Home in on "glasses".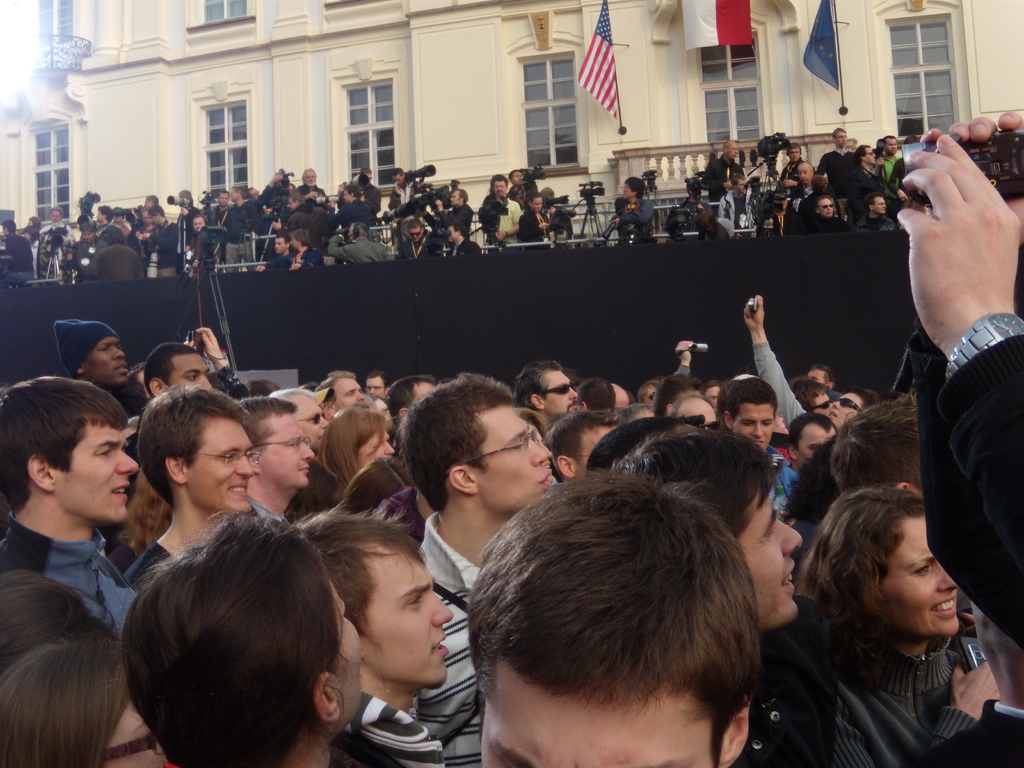
Homed in at {"left": 104, "top": 737, "right": 163, "bottom": 764}.
